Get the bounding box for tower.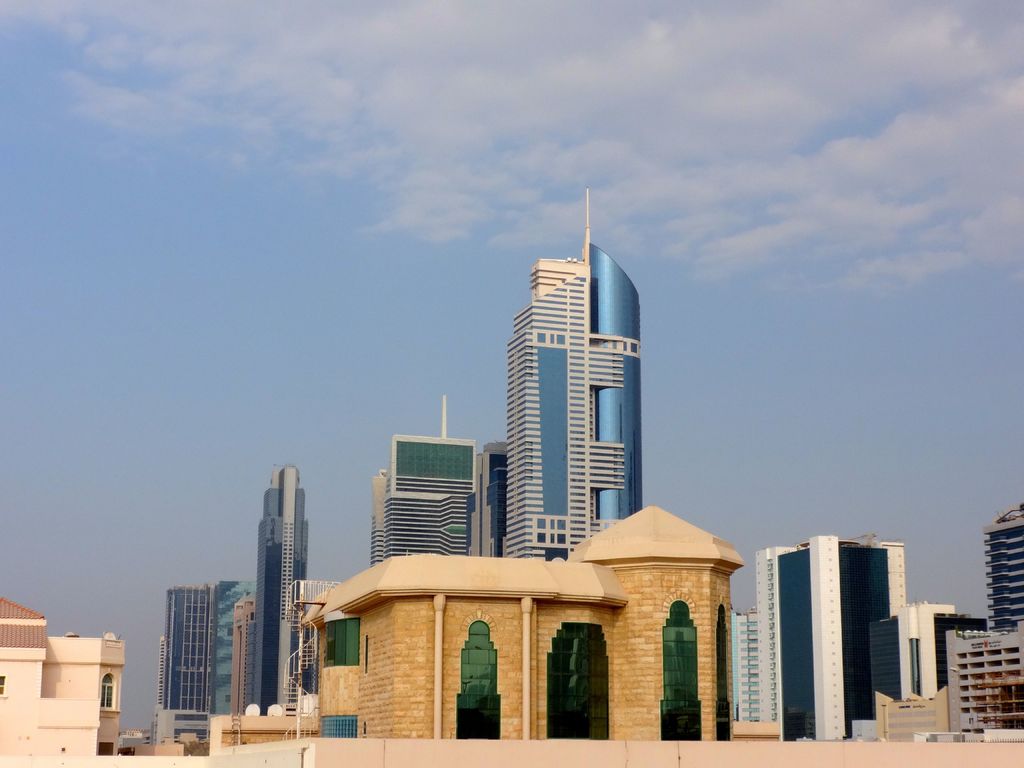
left=940, top=508, right=1020, bottom=753.
